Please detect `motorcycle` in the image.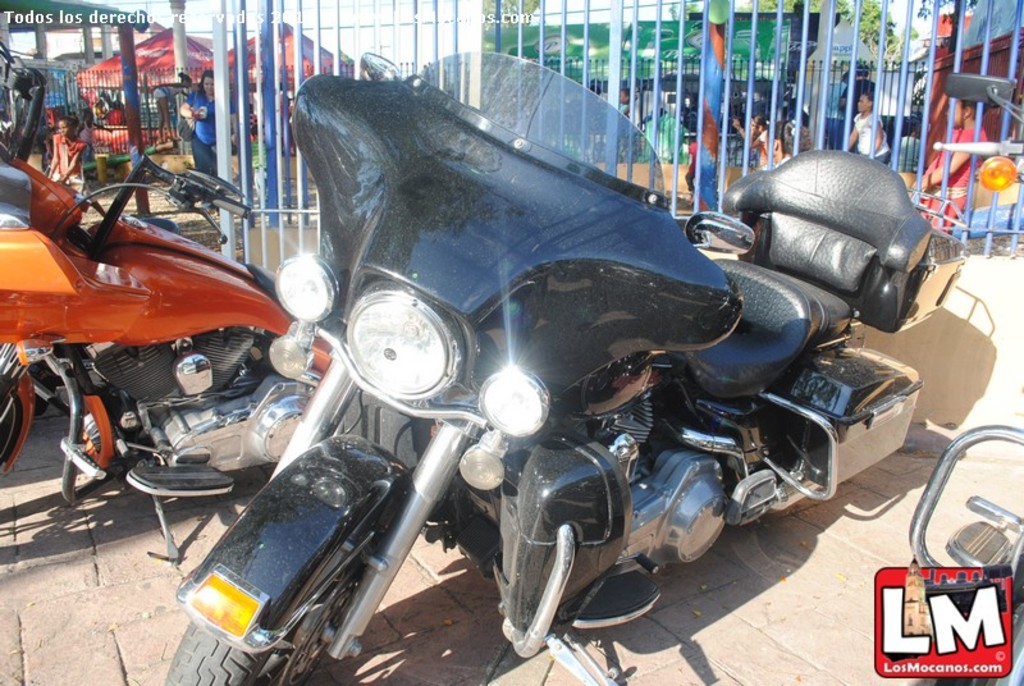
(0, 42, 384, 577).
